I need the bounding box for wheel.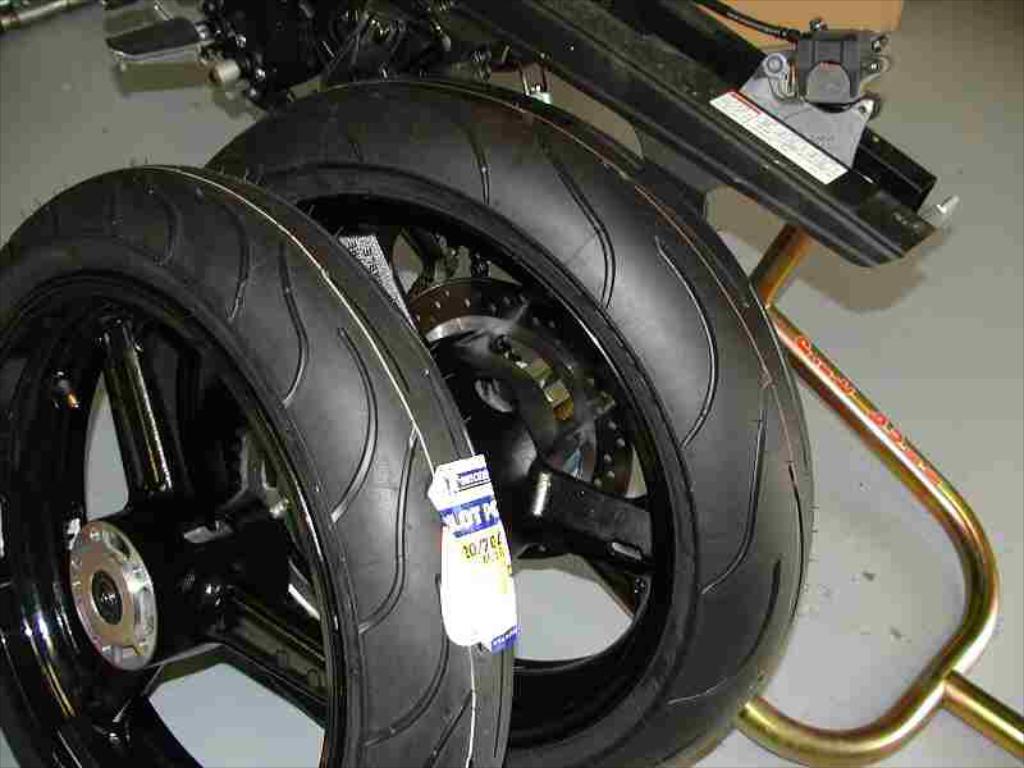
Here it is: (127, 73, 817, 767).
